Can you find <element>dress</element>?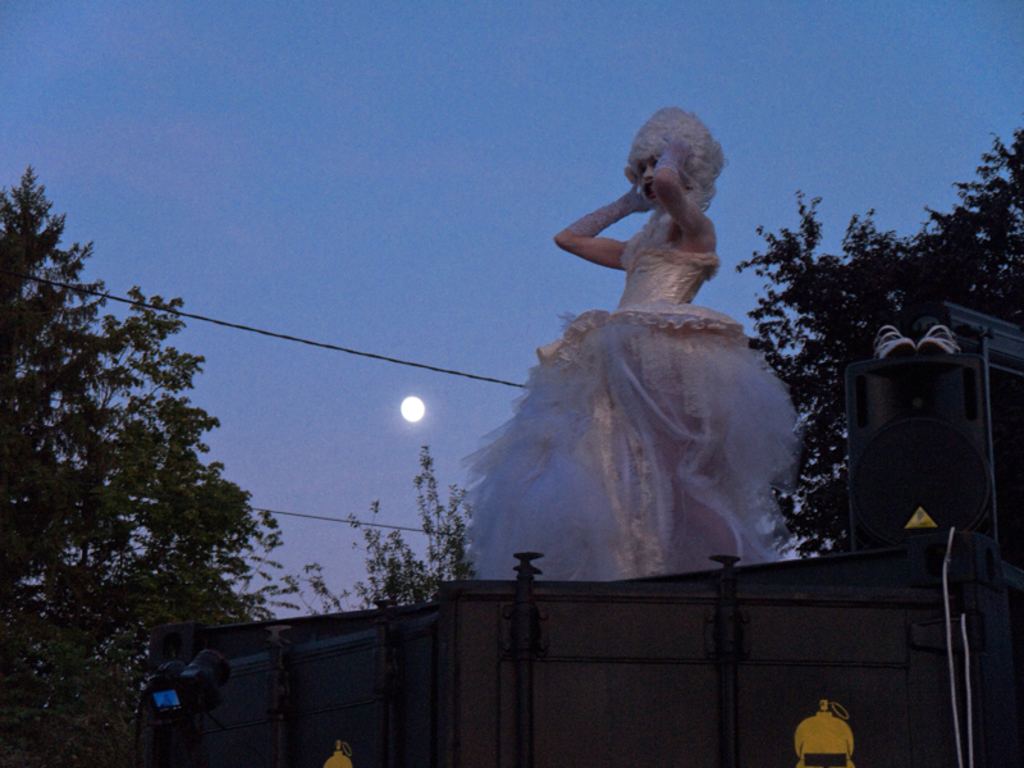
Yes, bounding box: pyautogui.locateOnScreen(465, 212, 801, 582).
